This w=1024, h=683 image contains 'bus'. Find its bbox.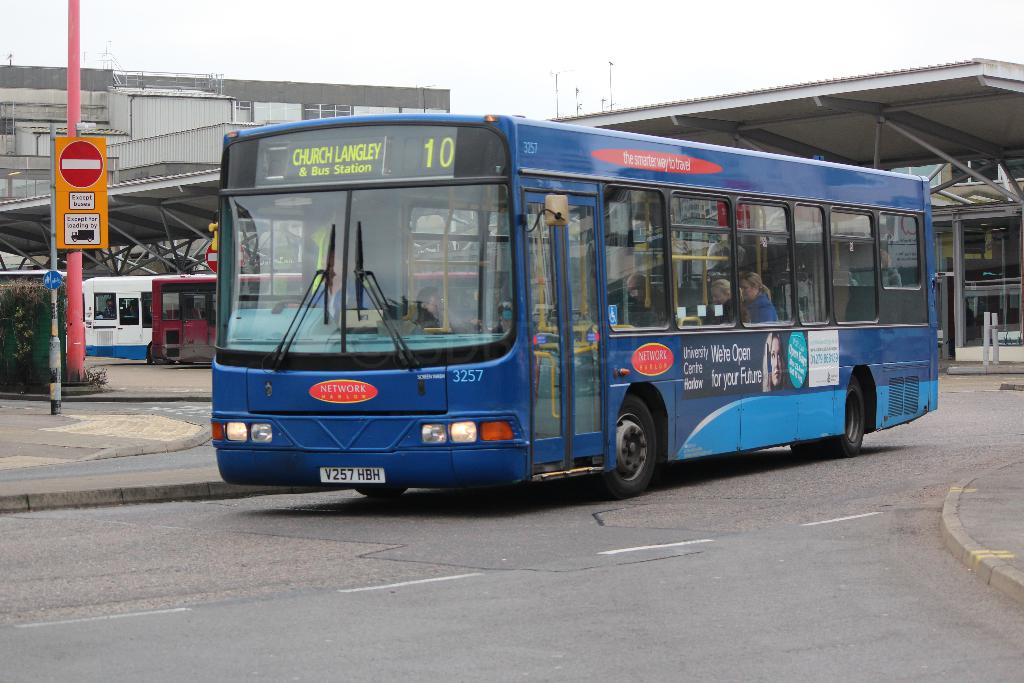
bbox=[154, 267, 485, 366].
